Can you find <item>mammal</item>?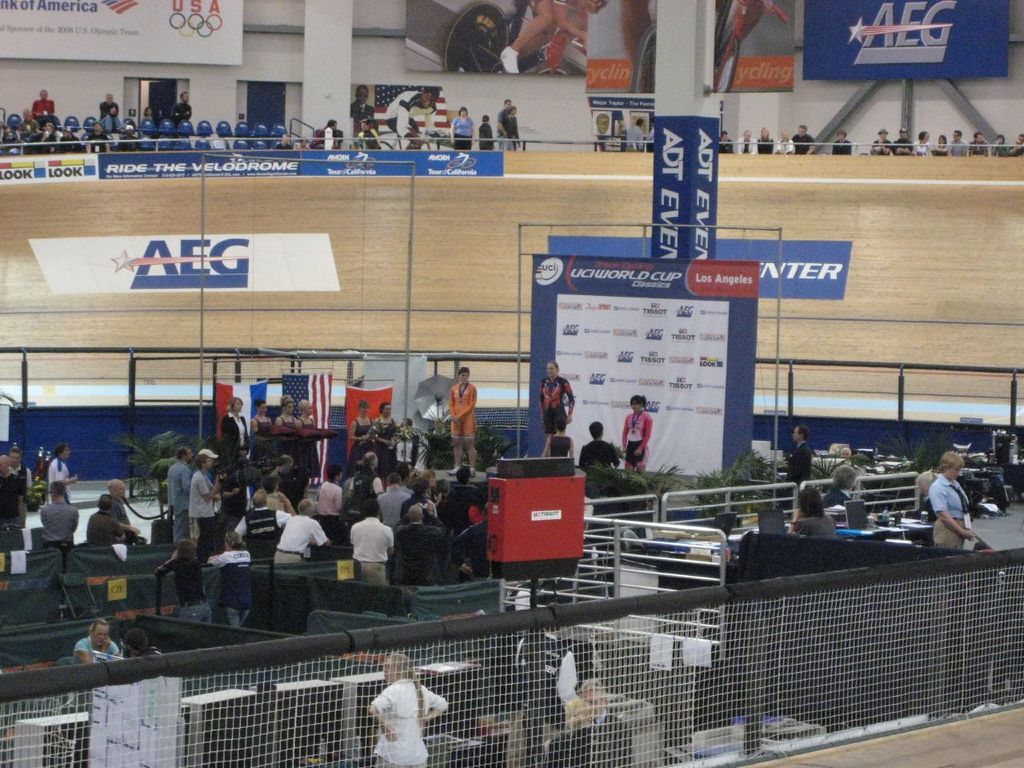
Yes, bounding box: [x1=172, y1=90, x2=193, y2=124].
